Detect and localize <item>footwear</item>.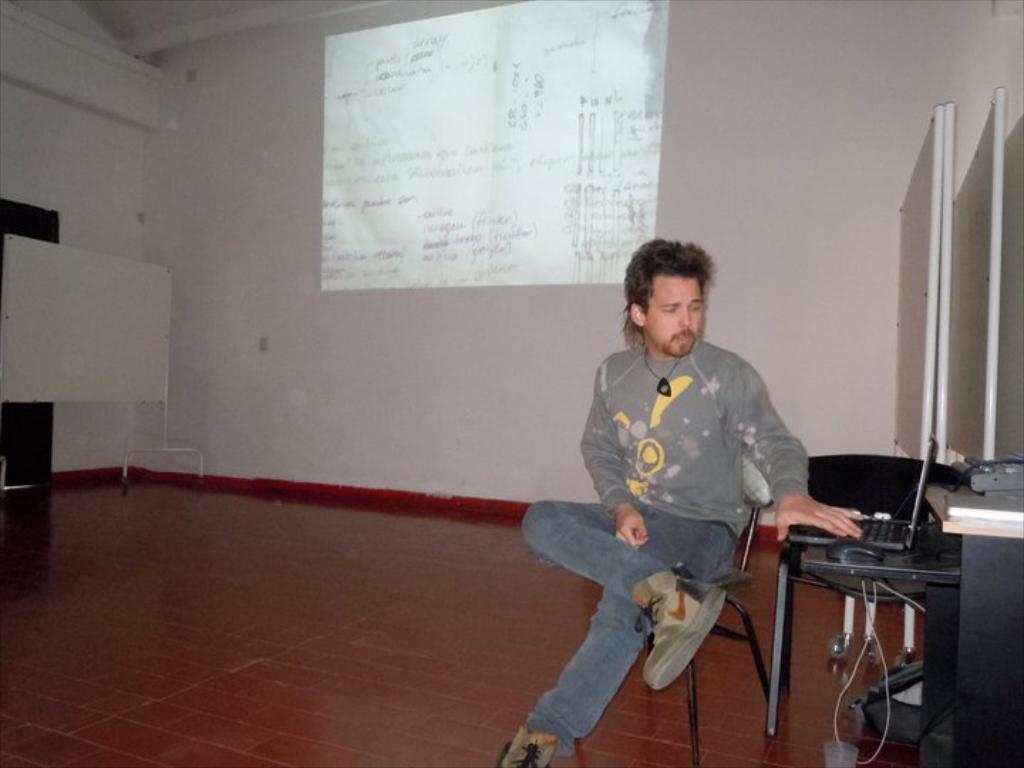
Localized at {"left": 653, "top": 567, "right": 728, "bottom": 688}.
